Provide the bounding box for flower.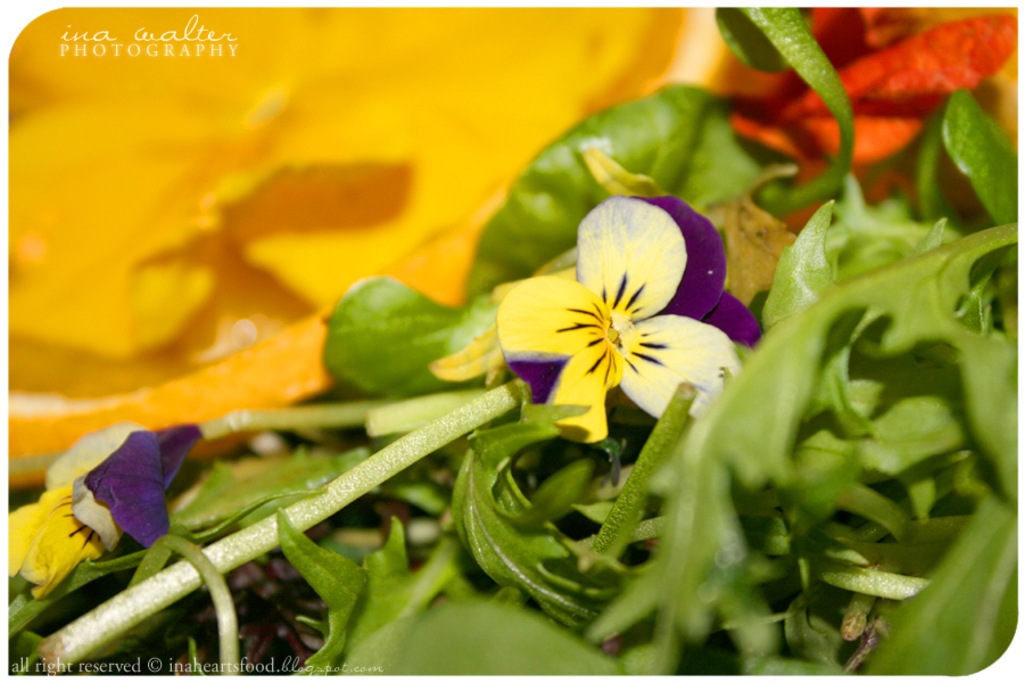
Rect(499, 183, 750, 435).
